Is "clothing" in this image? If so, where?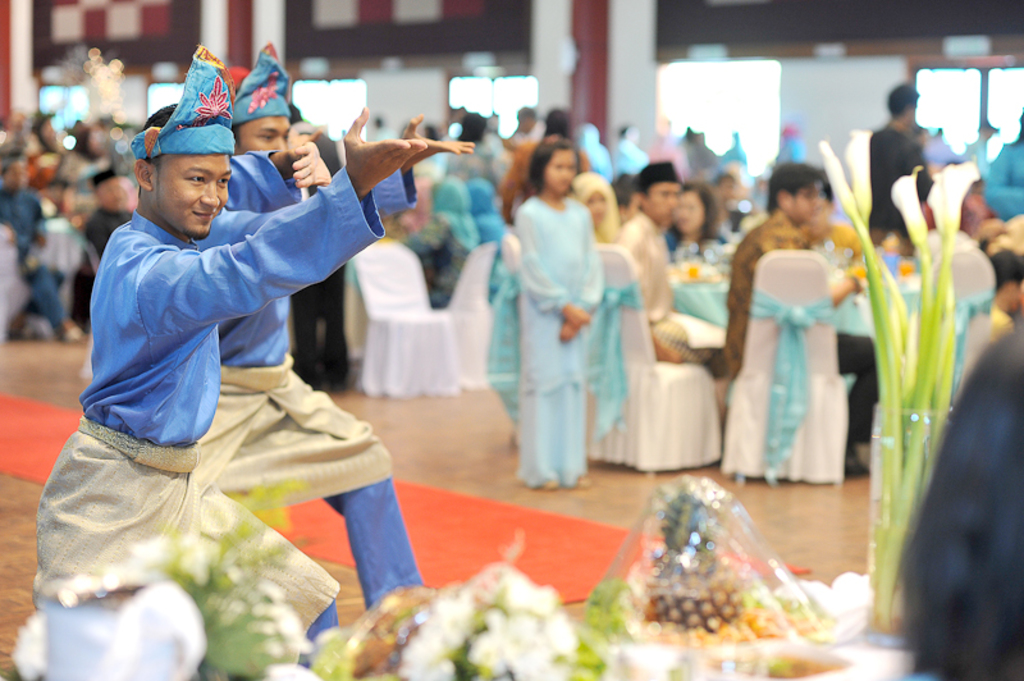
Yes, at box(27, 147, 384, 680).
